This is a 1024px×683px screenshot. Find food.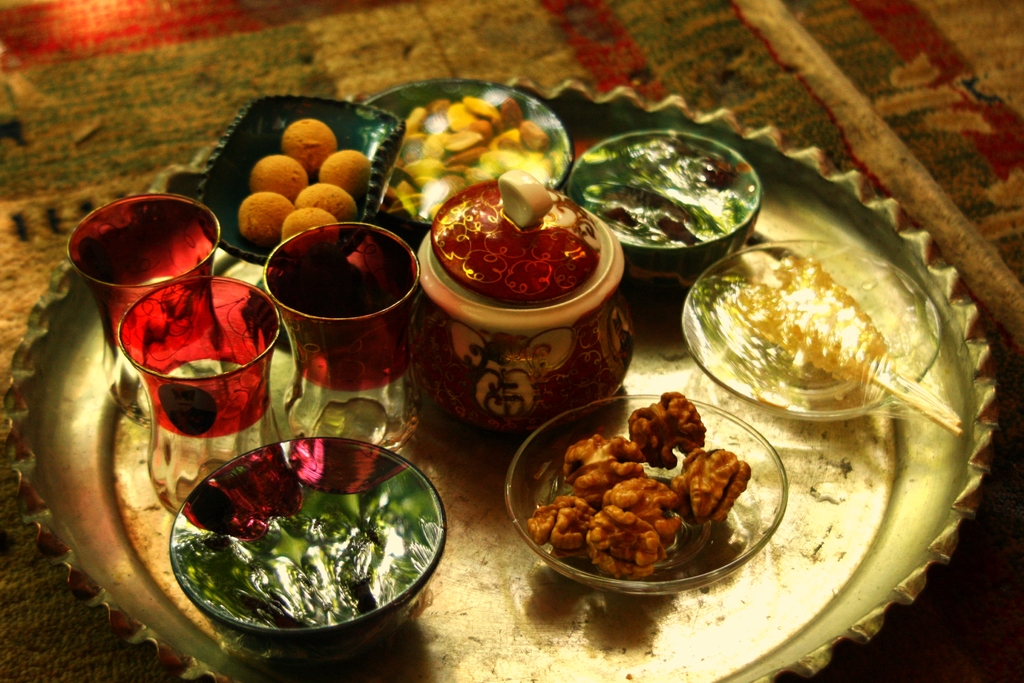
Bounding box: <bbox>294, 180, 351, 217</bbox>.
